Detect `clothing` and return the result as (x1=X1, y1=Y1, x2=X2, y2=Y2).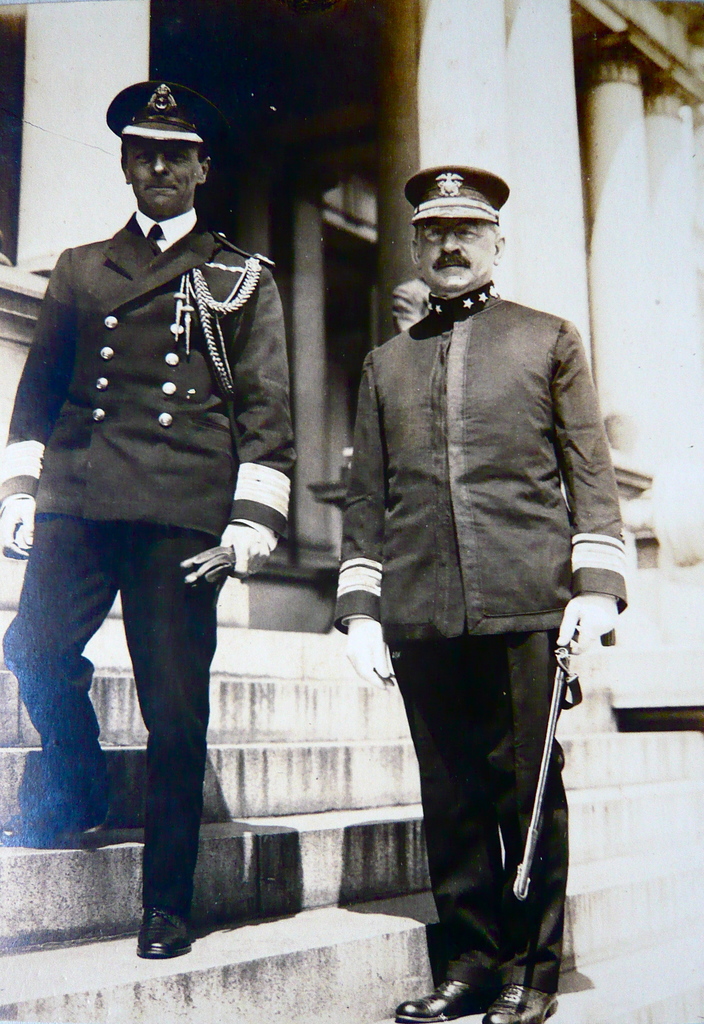
(x1=303, y1=189, x2=631, y2=908).
